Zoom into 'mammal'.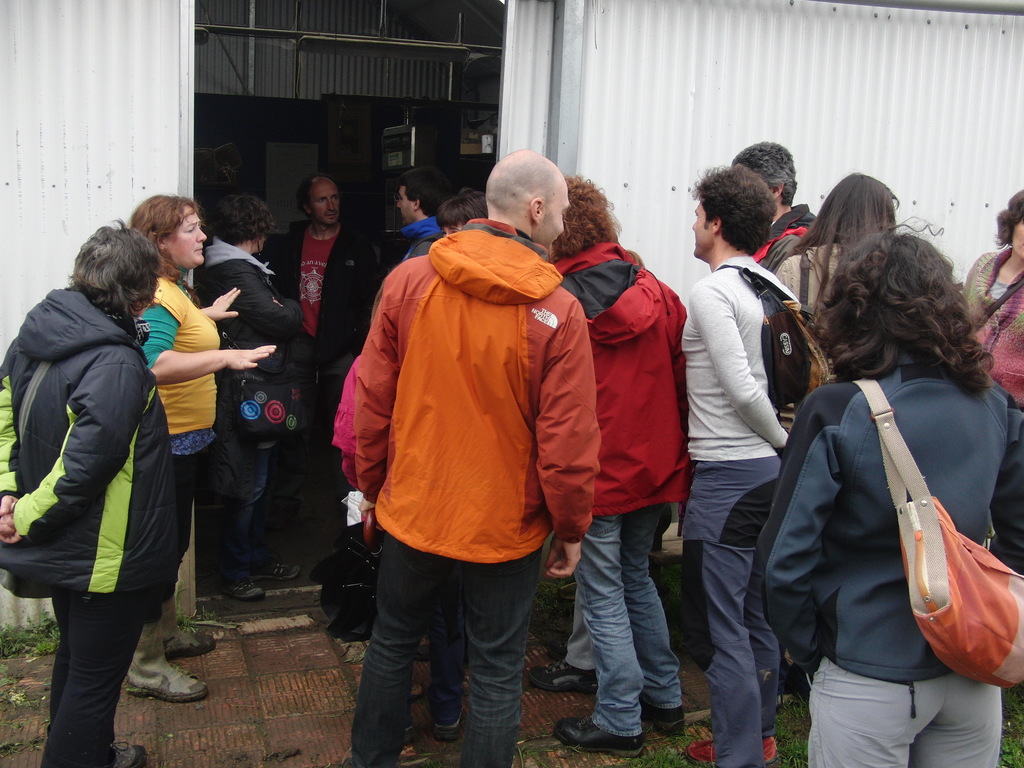
Zoom target: [381, 170, 449, 273].
